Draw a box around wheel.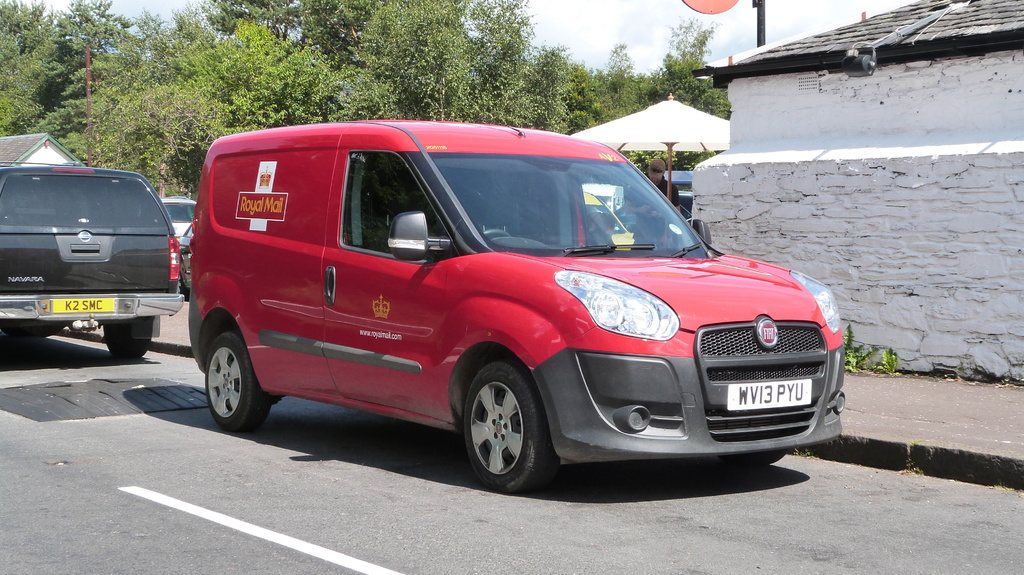
{"left": 483, "top": 228, "right": 509, "bottom": 239}.
